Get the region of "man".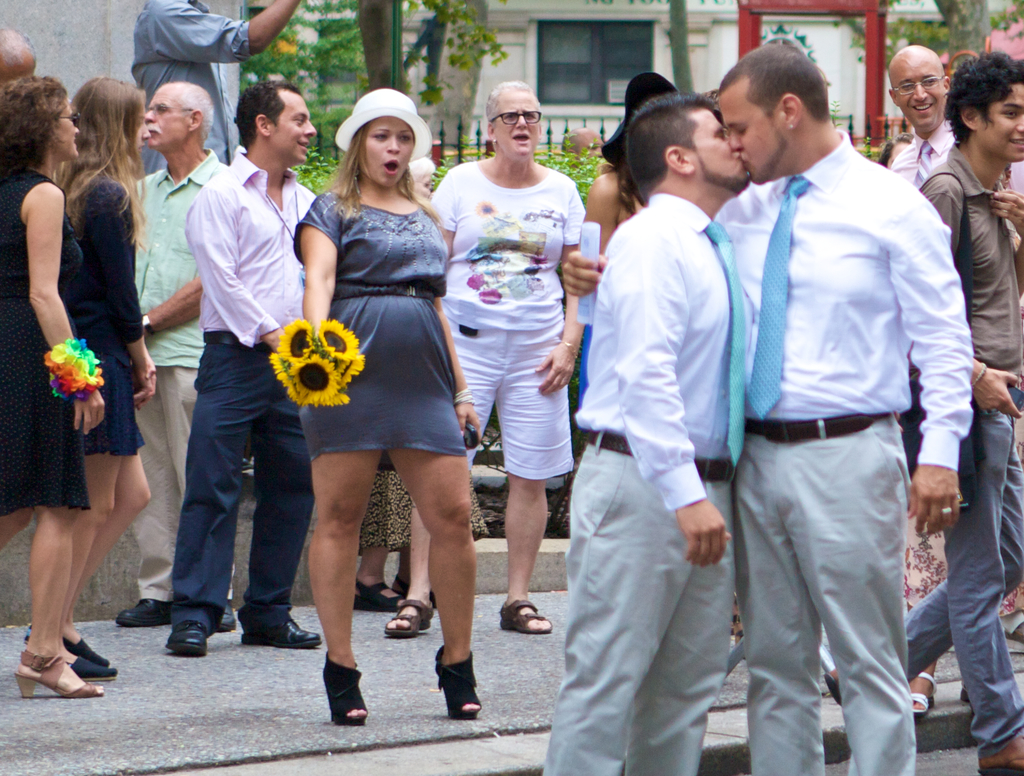
(164,83,322,657).
